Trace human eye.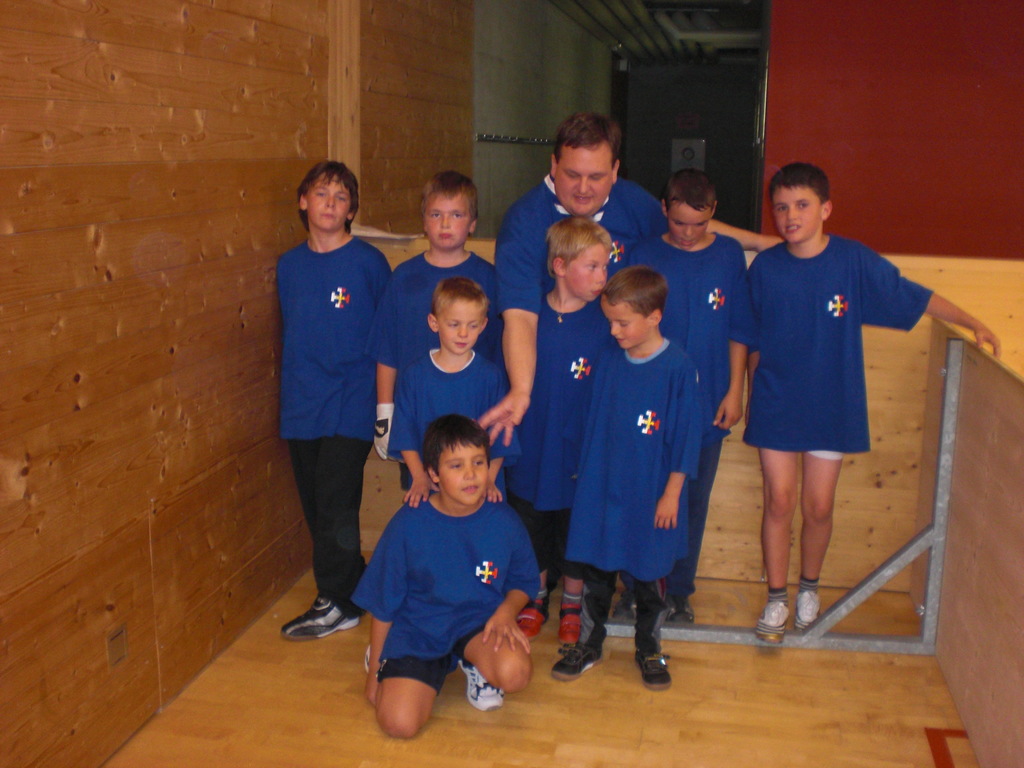
Traced to region(449, 322, 460, 330).
